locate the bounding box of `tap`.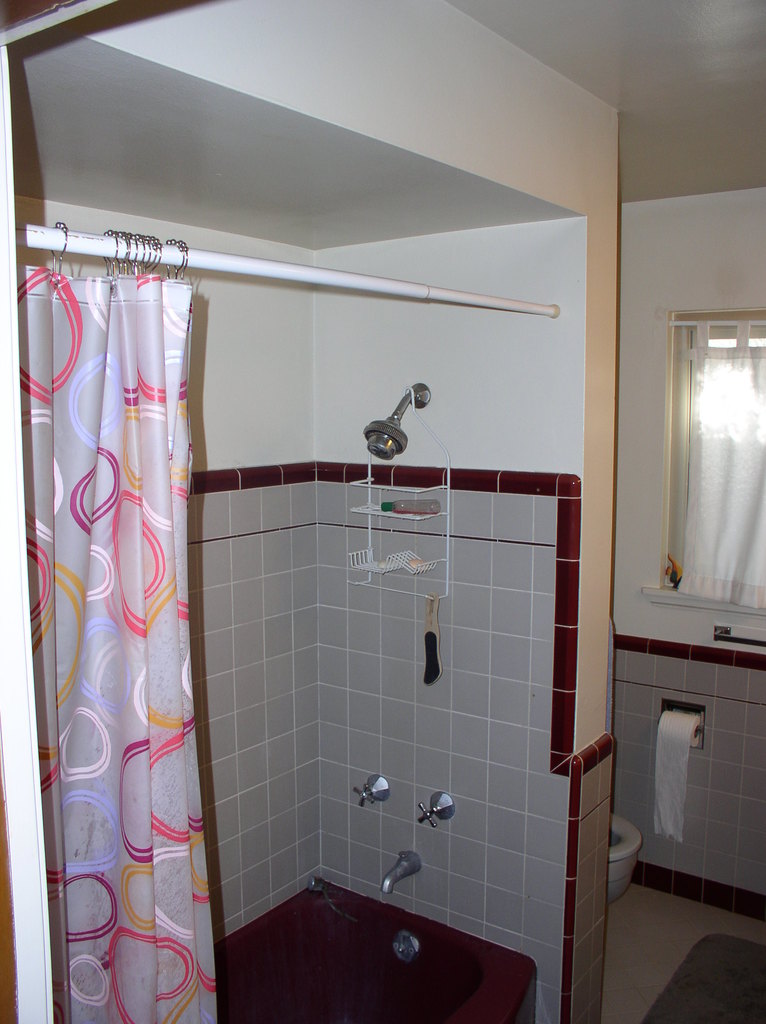
Bounding box: x1=379 y1=851 x2=424 y2=893.
